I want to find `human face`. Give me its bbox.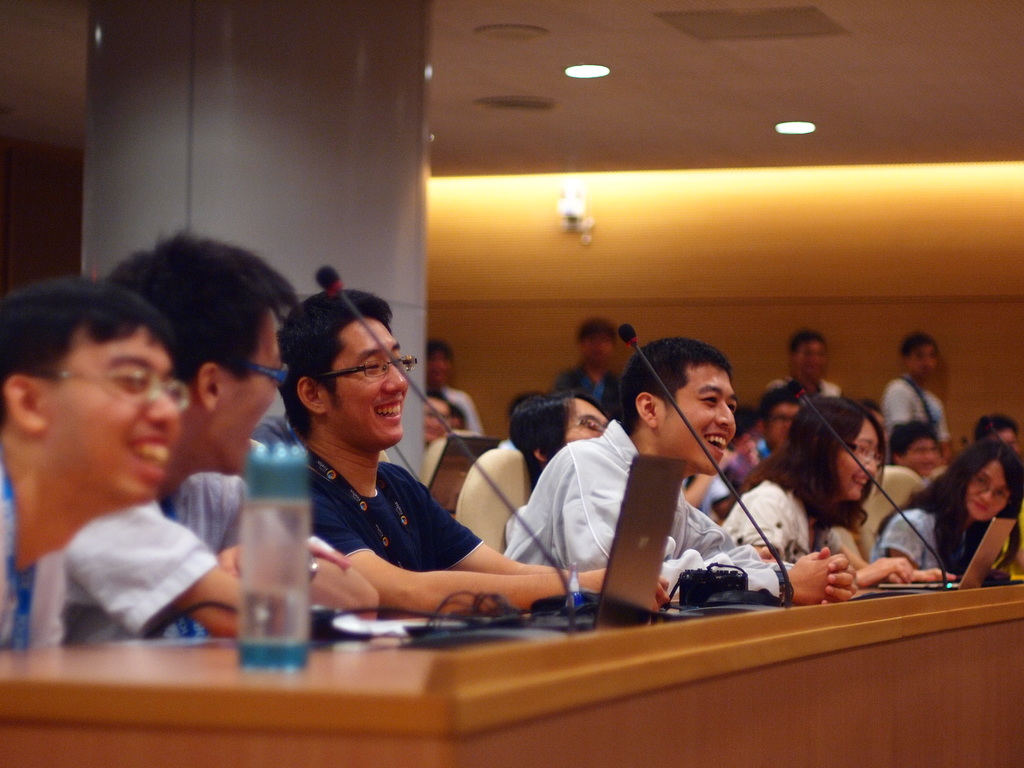
bbox(909, 346, 939, 386).
